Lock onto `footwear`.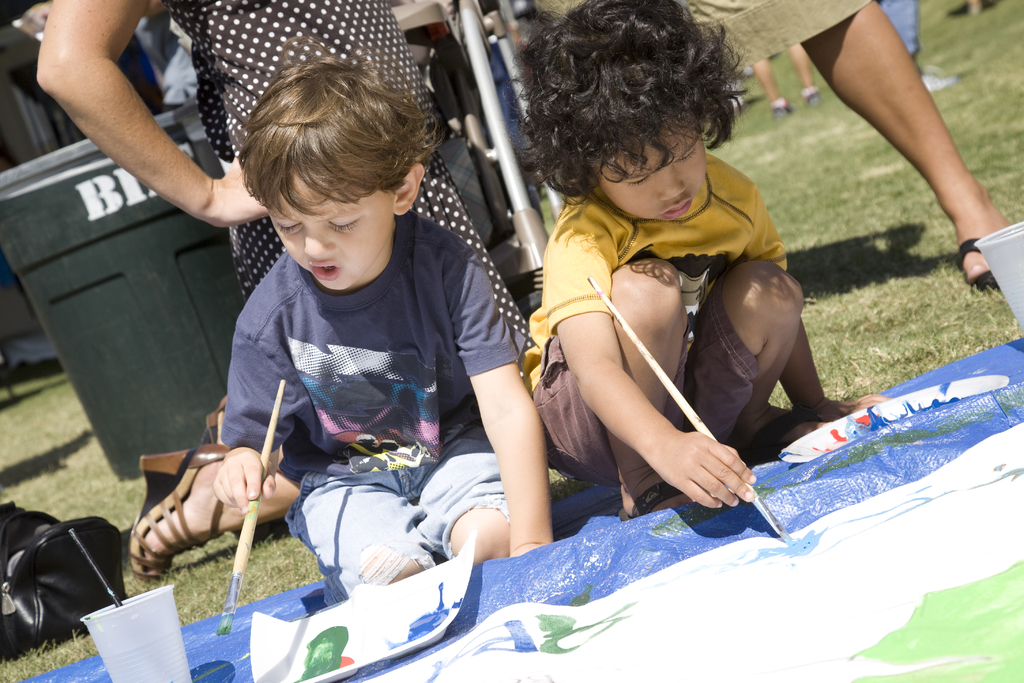
Locked: left=955, top=236, right=1000, bottom=287.
